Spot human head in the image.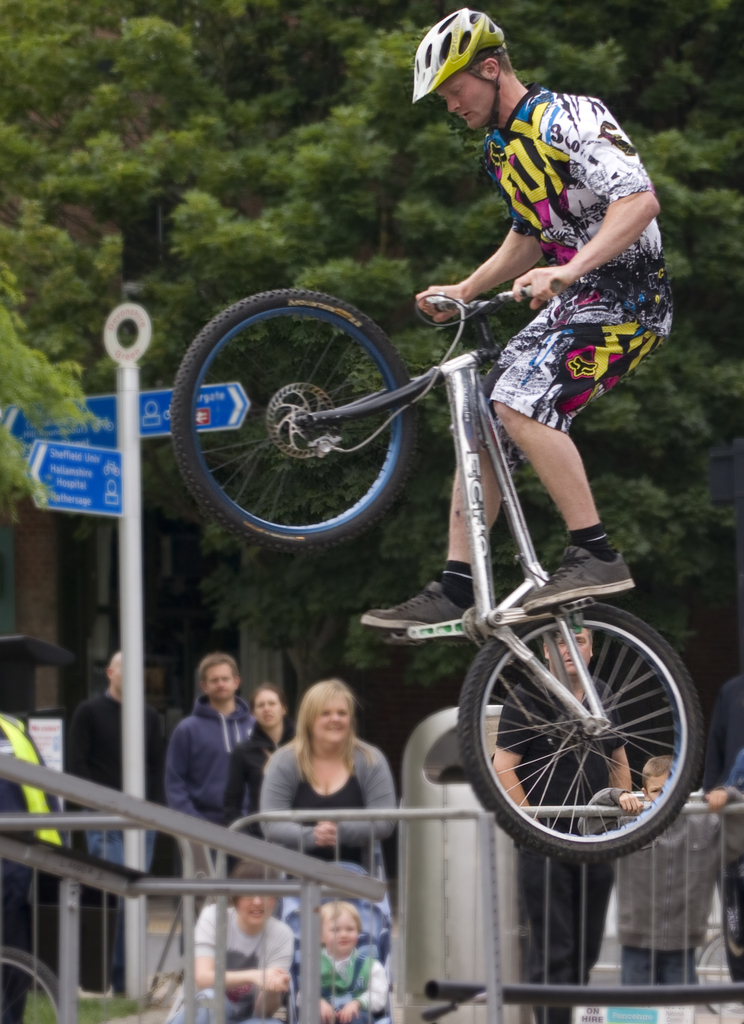
human head found at x1=541, y1=627, x2=590, y2=676.
